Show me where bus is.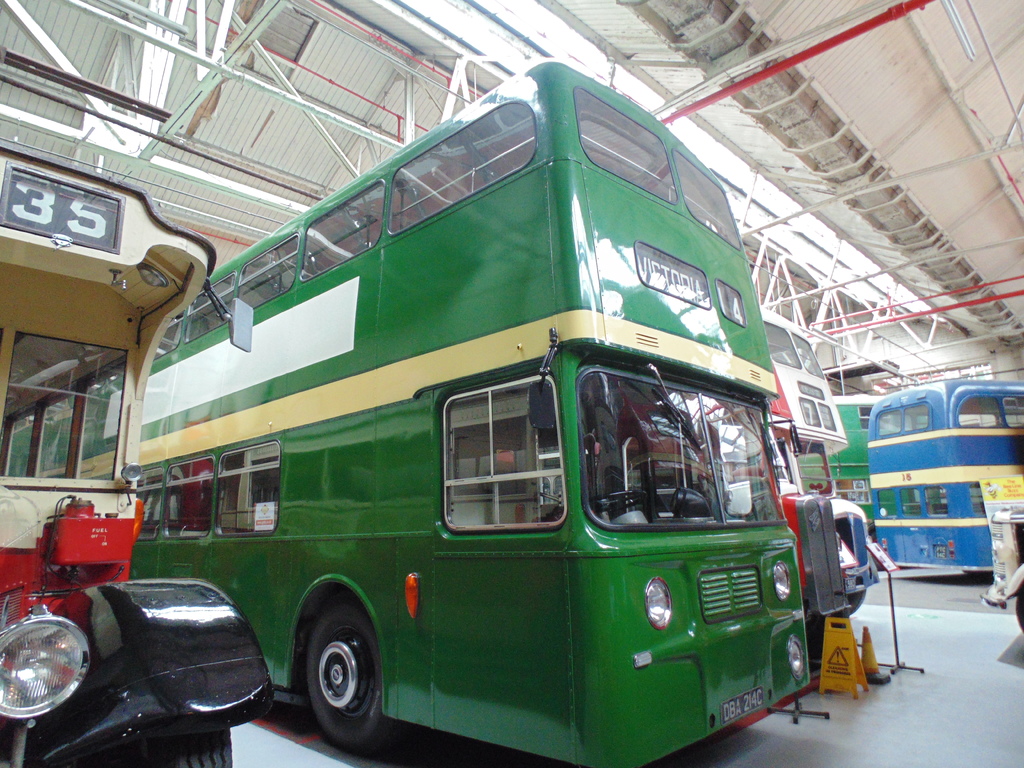
bus is at [4, 141, 276, 767].
